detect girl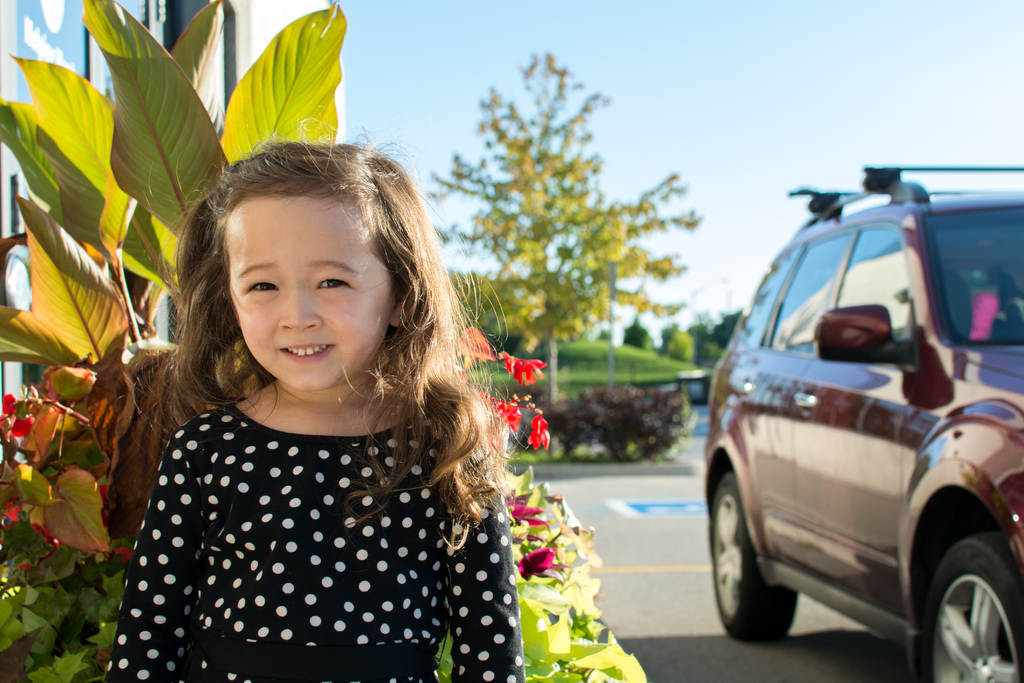
crop(102, 106, 522, 682)
